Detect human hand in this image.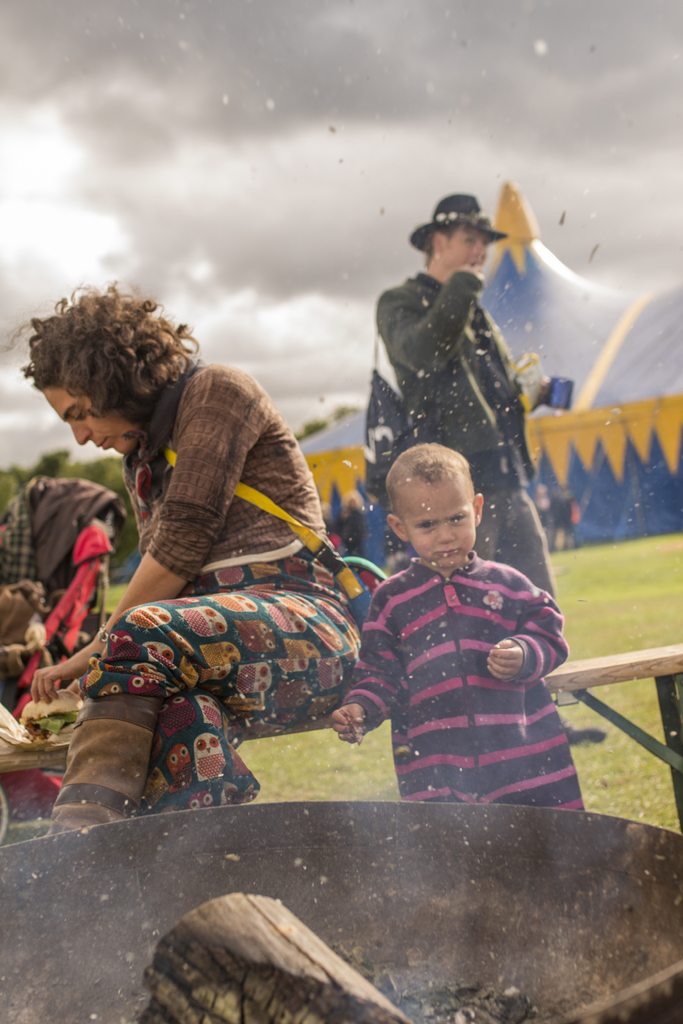
Detection: left=486, top=631, right=523, bottom=684.
